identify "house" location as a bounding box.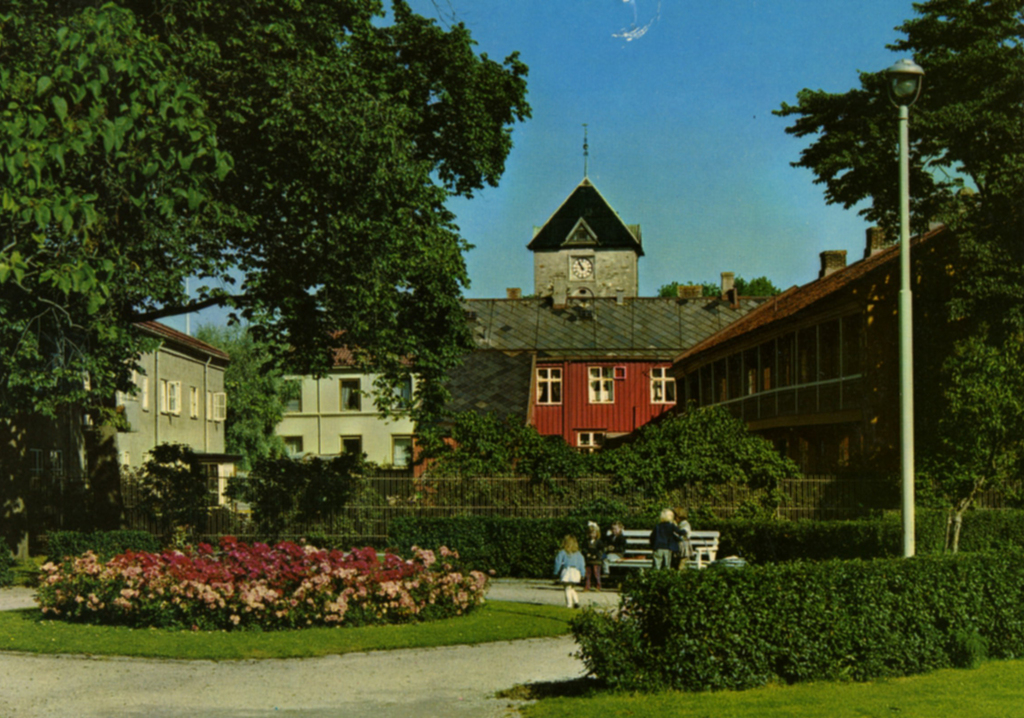
select_region(86, 300, 230, 472).
